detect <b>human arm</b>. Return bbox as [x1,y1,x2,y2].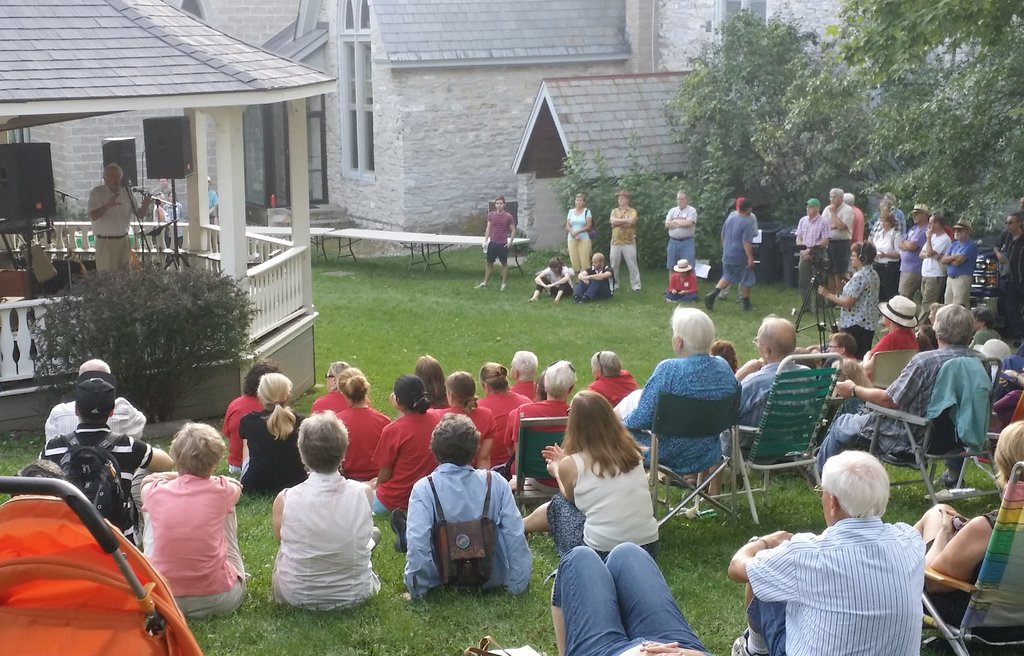
[913,235,929,257].
